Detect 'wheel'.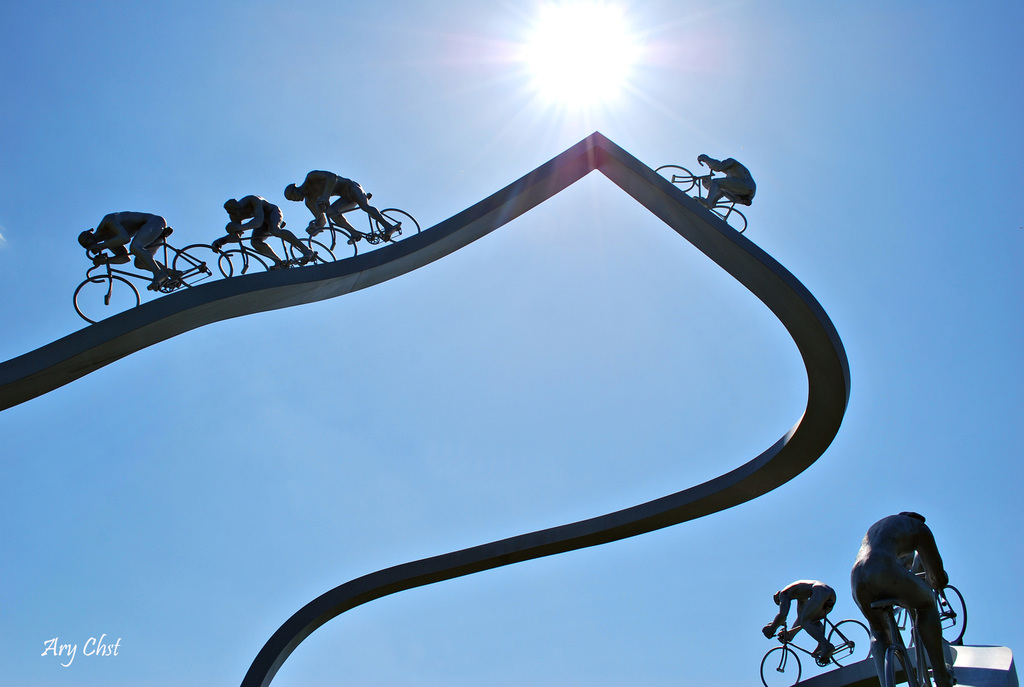
Detected at [x1=307, y1=228, x2=358, y2=261].
